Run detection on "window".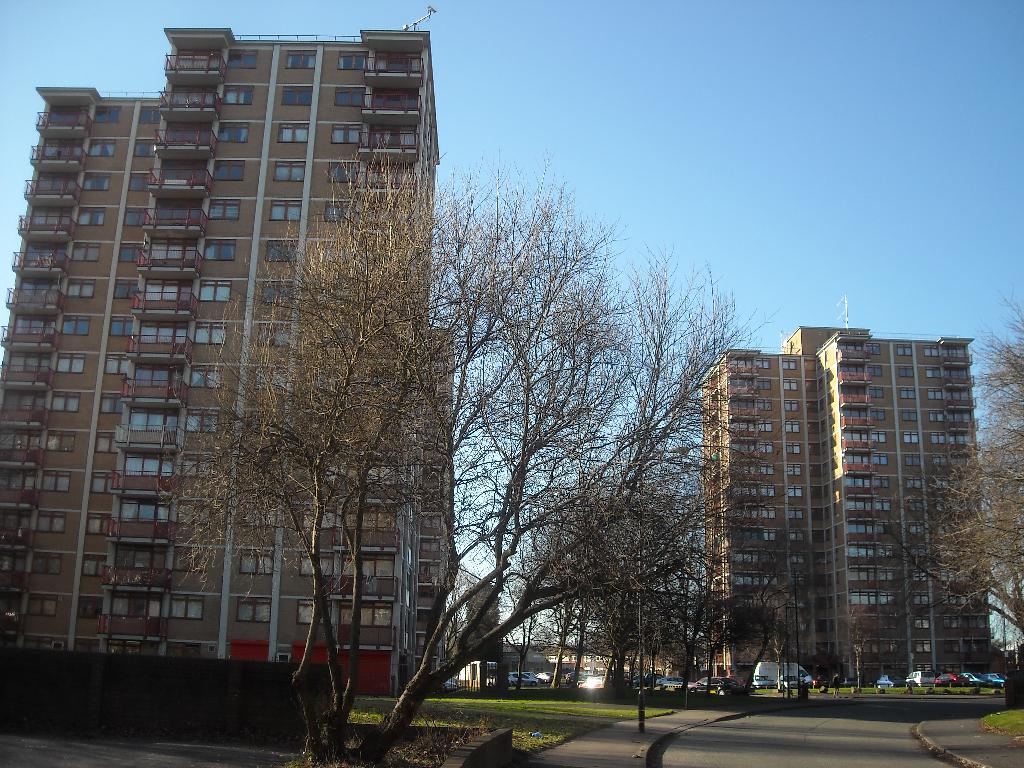
Result: select_region(188, 358, 228, 397).
